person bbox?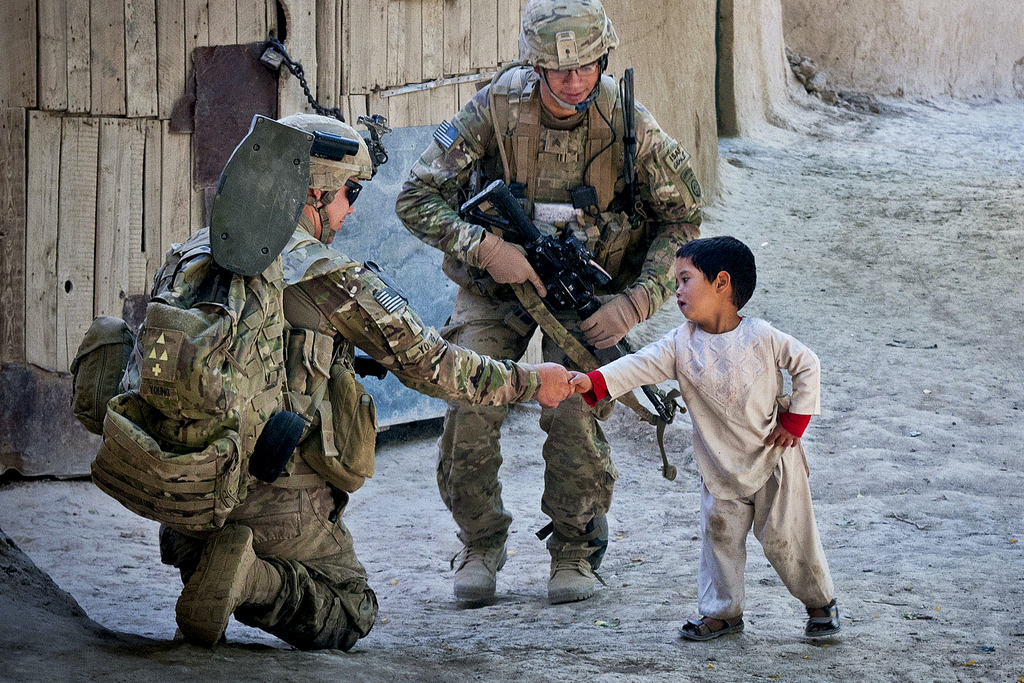
<bbox>567, 232, 847, 647</bbox>
